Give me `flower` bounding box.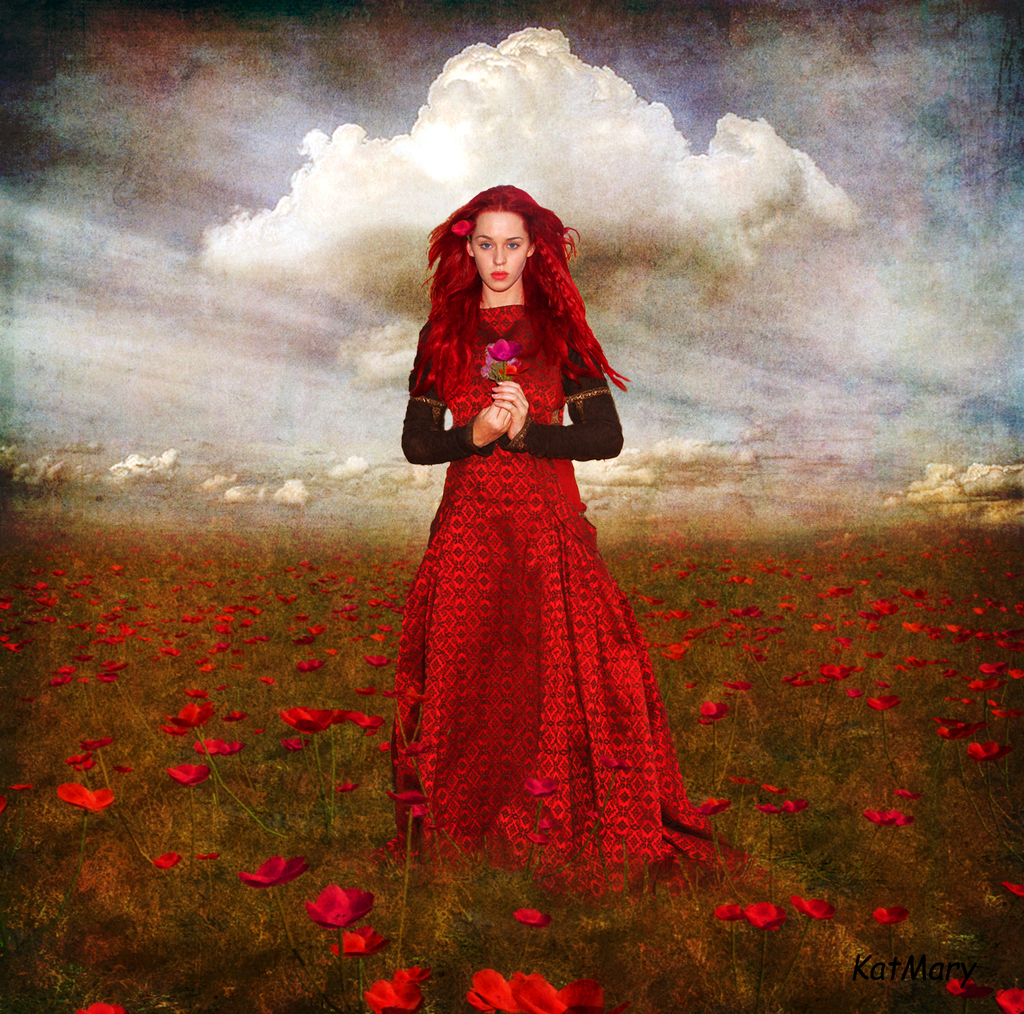
select_region(348, 707, 378, 749).
